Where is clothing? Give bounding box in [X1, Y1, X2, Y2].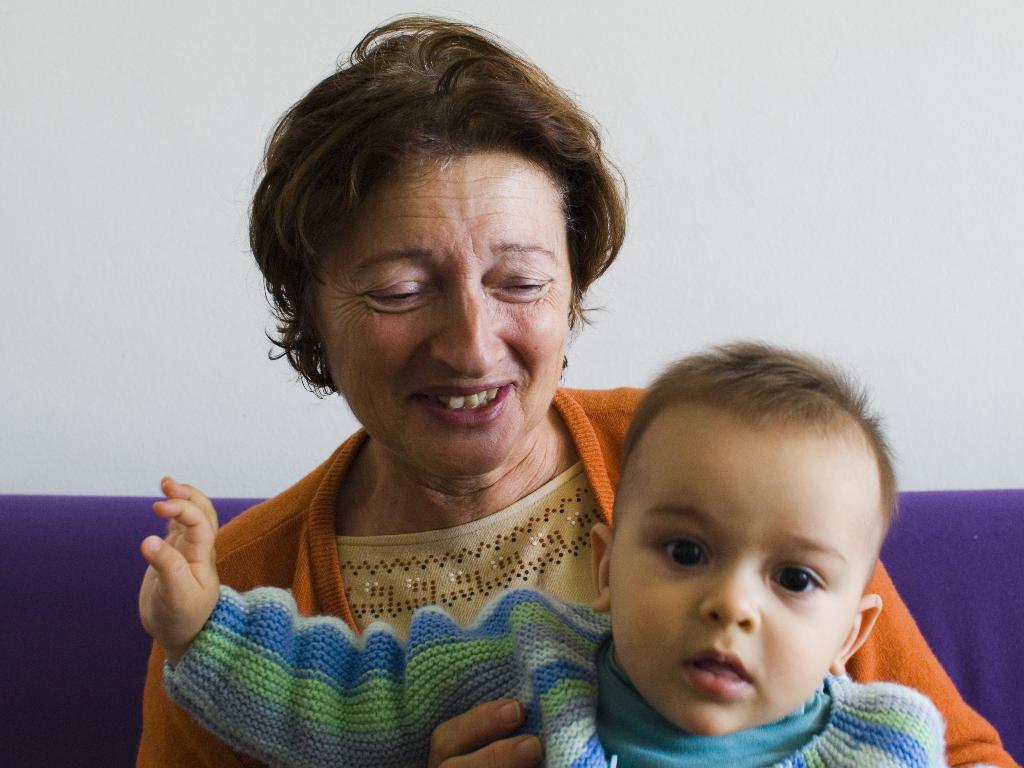
[158, 580, 993, 767].
